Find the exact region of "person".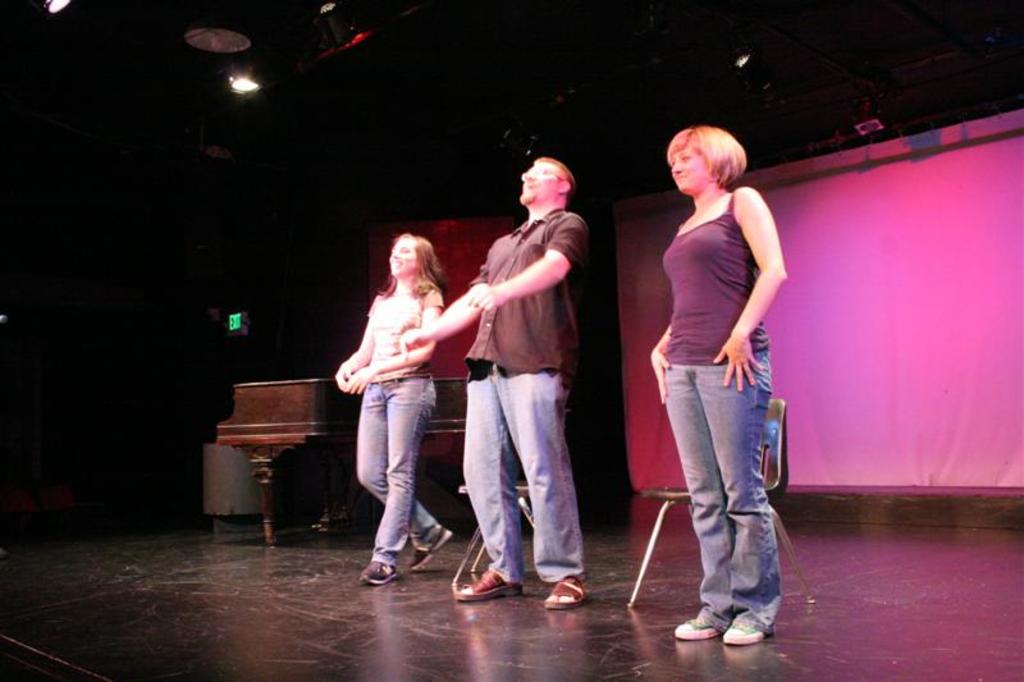
Exact region: bbox(332, 234, 461, 596).
